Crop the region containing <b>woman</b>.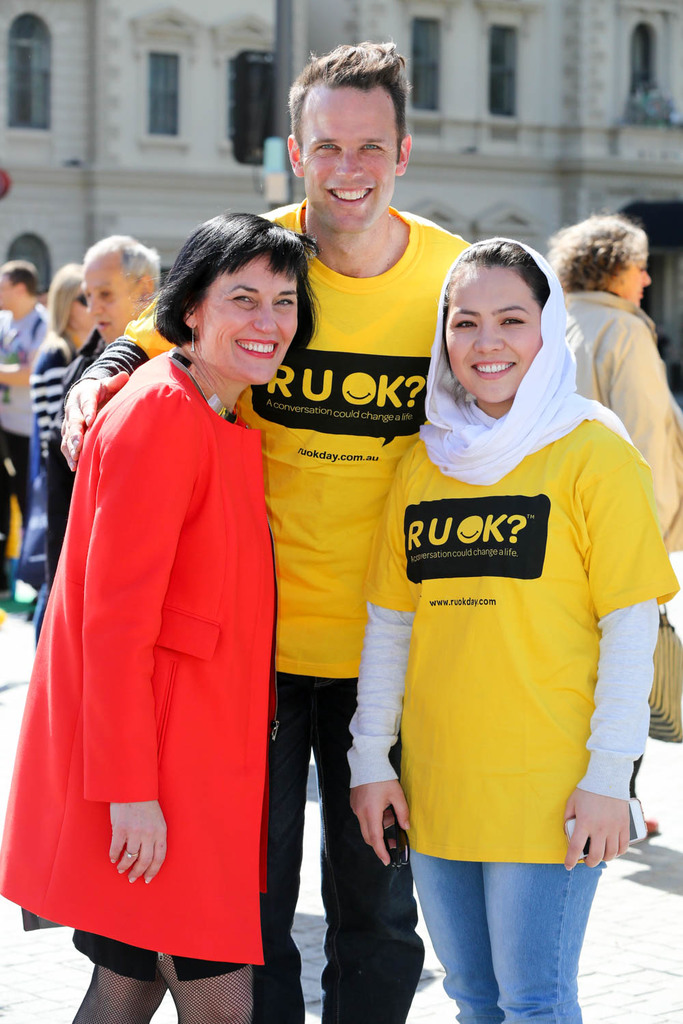
Crop region: x1=527, y1=212, x2=682, y2=834.
